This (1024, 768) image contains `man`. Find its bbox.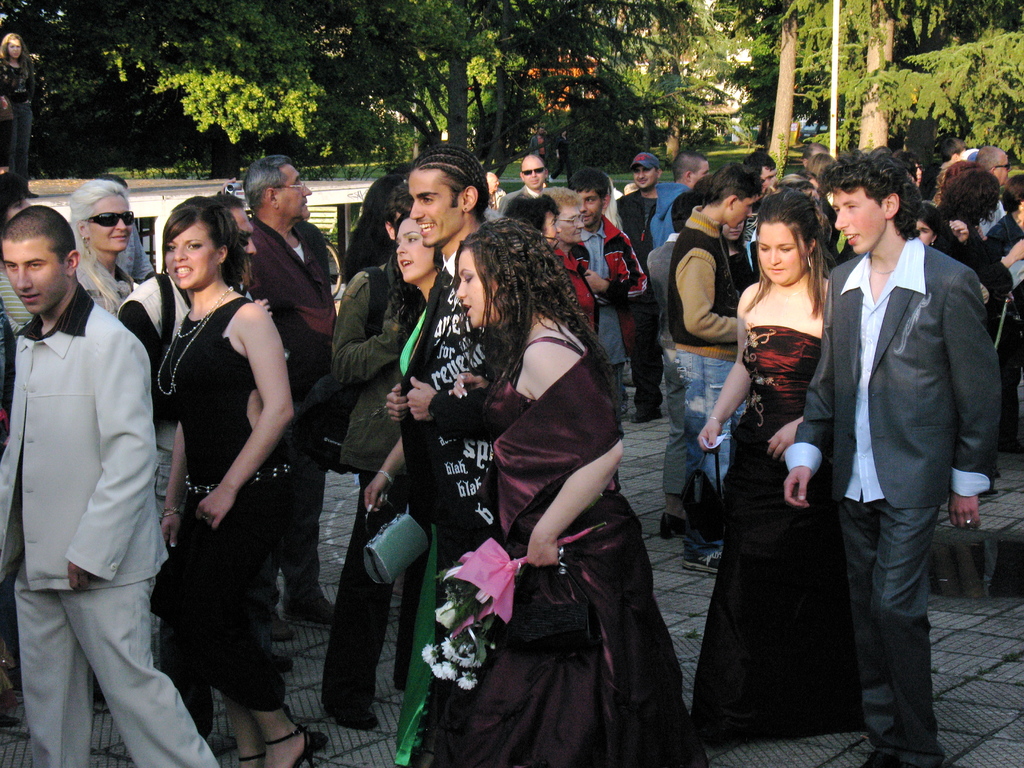
bbox(489, 168, 510, 208).
